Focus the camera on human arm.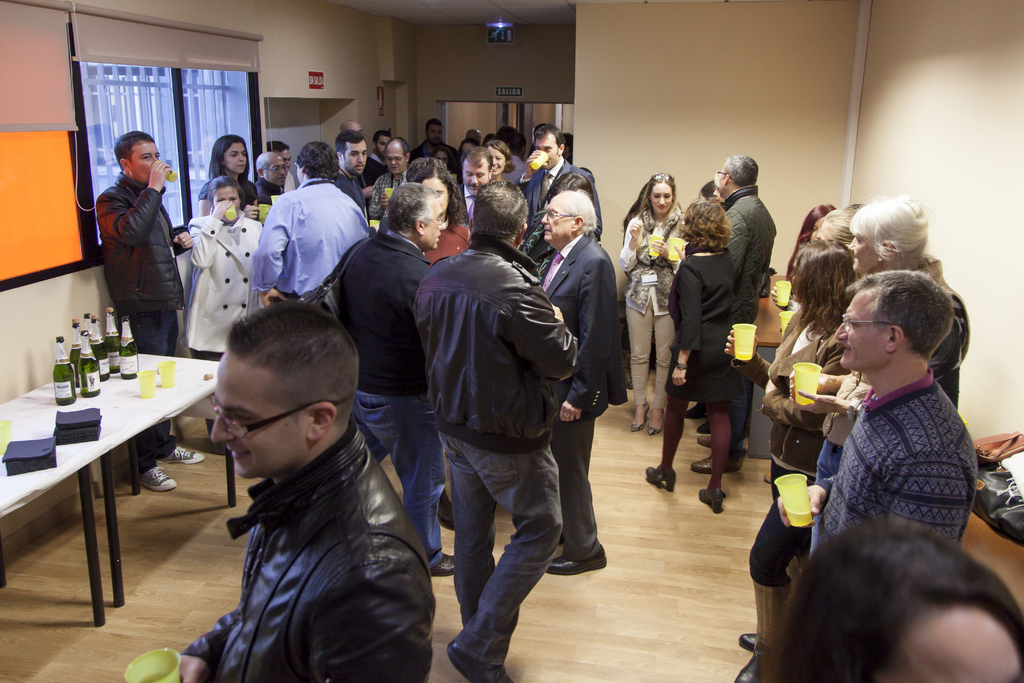
Focus region: {"x1": 503, "y1": 288, "x2": 582, "y2": 382}.
